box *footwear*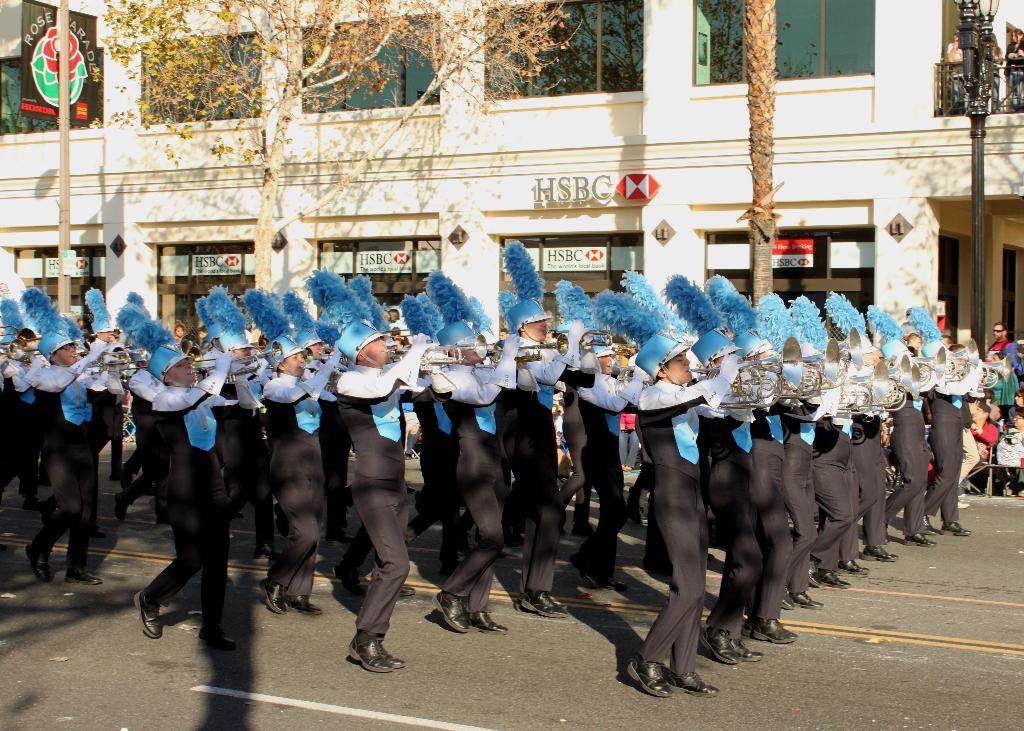
x1=817, y1=566, x2=848, y2=591
